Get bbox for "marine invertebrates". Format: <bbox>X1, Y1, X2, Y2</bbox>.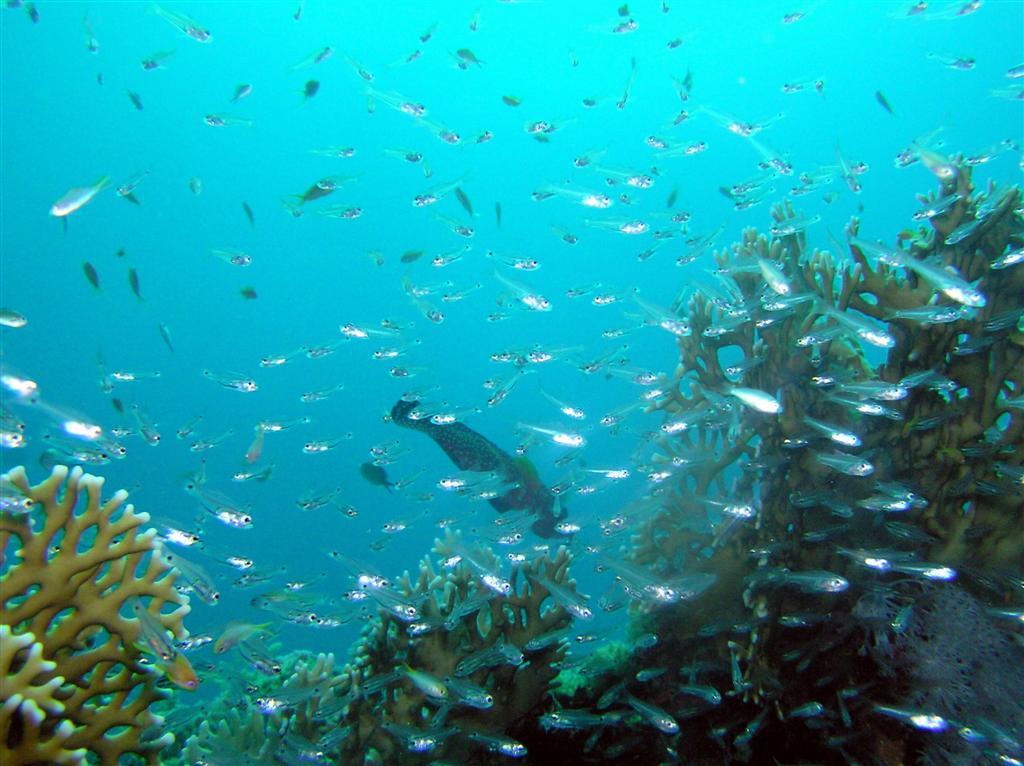
<bbox>388, 390, 570, 545</bbox>.
